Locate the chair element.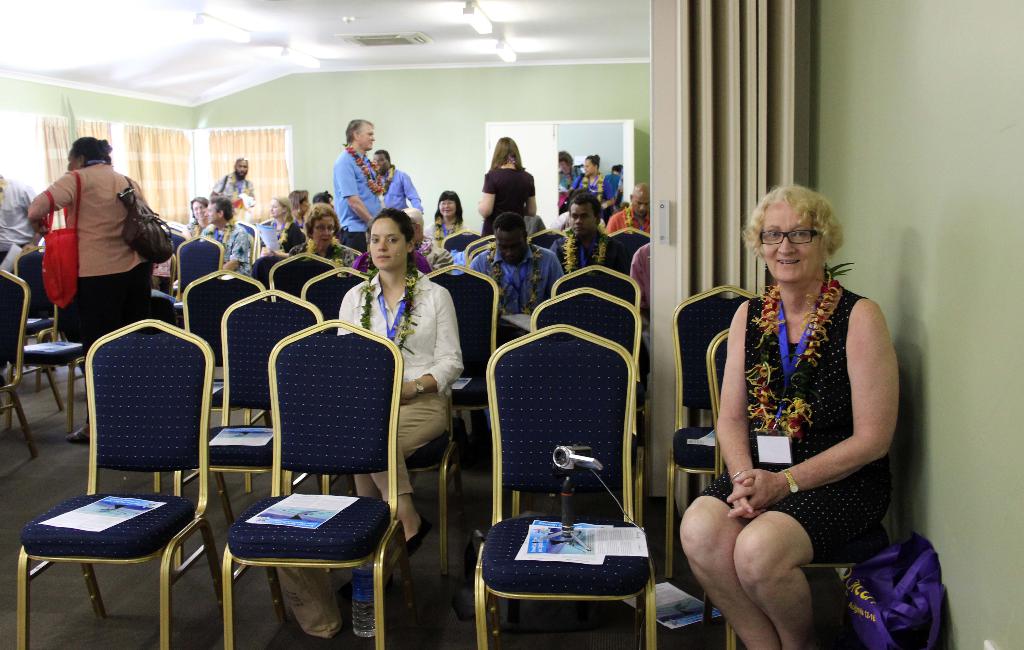
Element bbox: rect(158, 223, 184, 251).
